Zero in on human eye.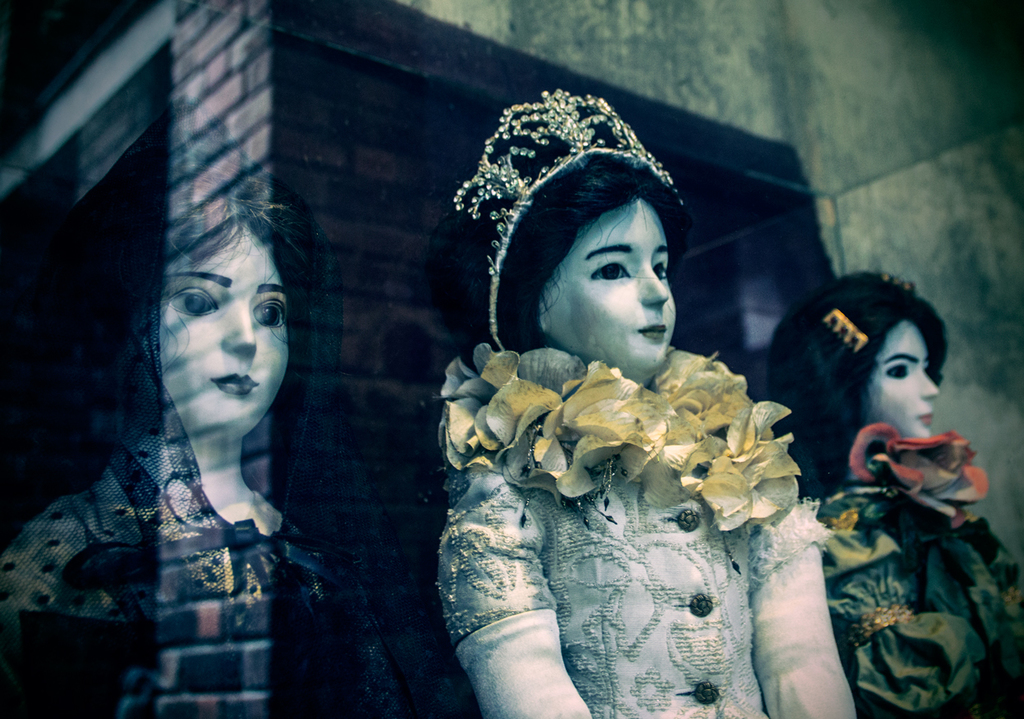
Zeroed in: 884 362 912 381.
